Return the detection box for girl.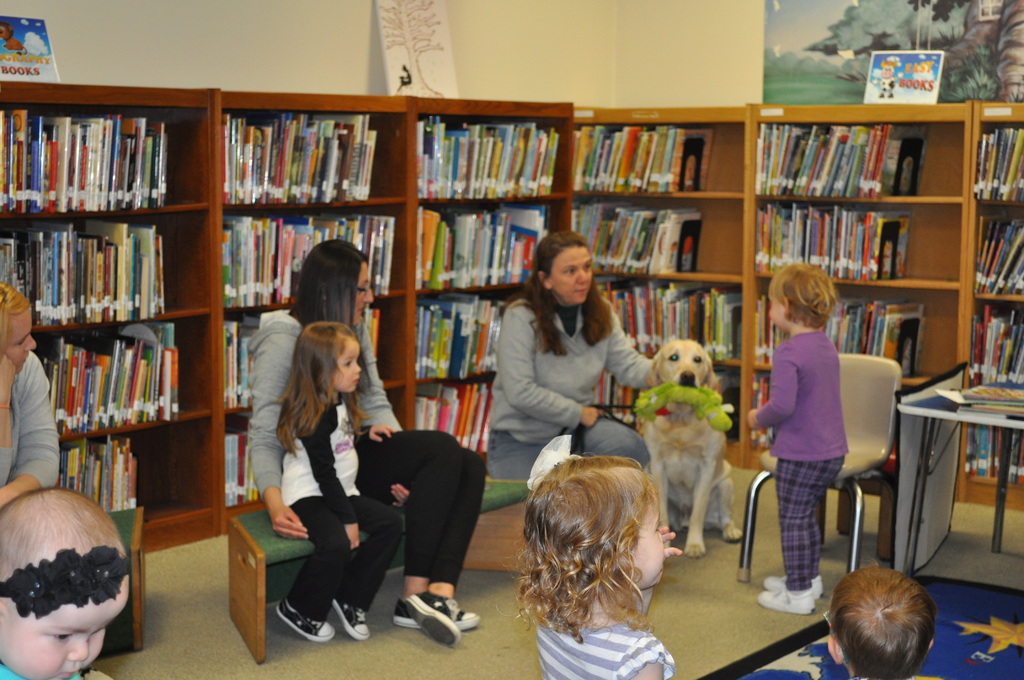
{"x1": 746, "y1": 261, "x2": 849, "y2": 617}.
